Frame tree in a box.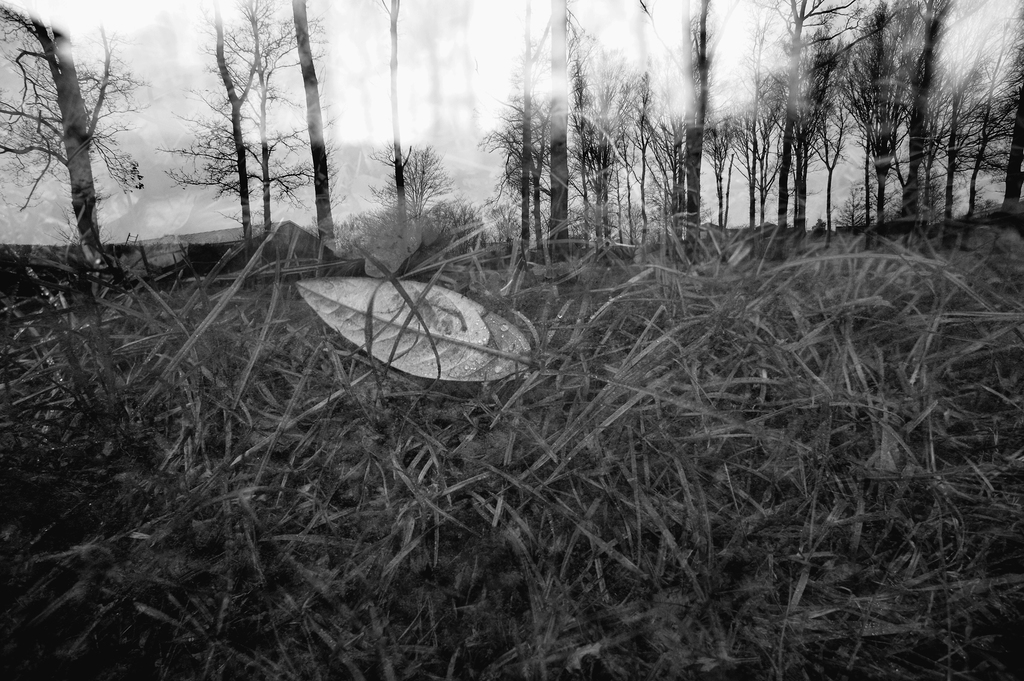
l=17, t=26, r=155, b=282.
